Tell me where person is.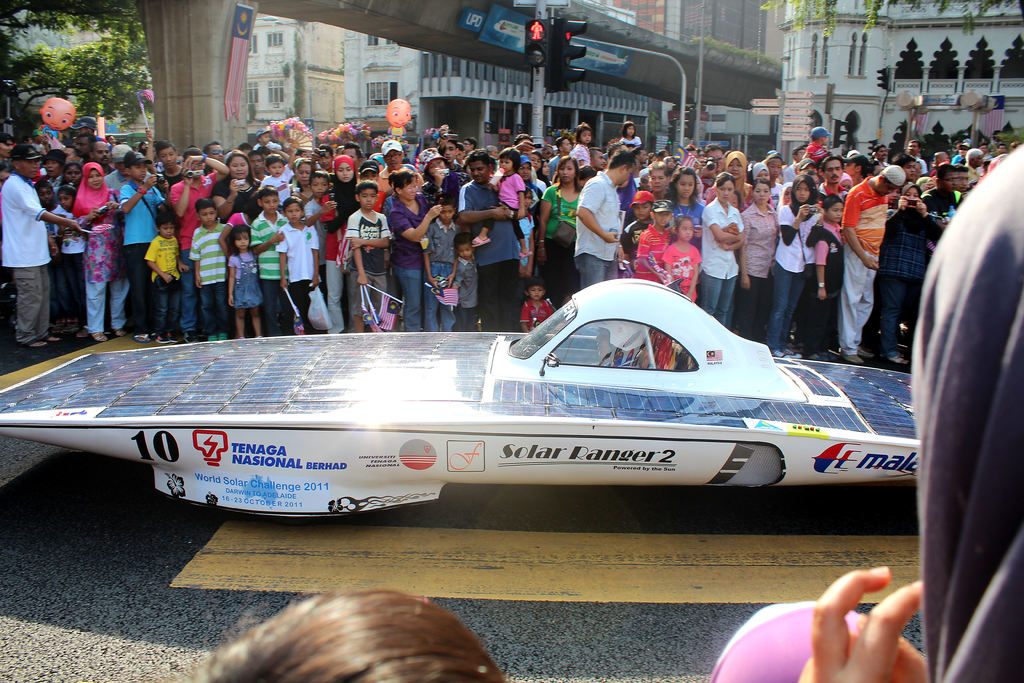
person is at (188,192,227,342).
